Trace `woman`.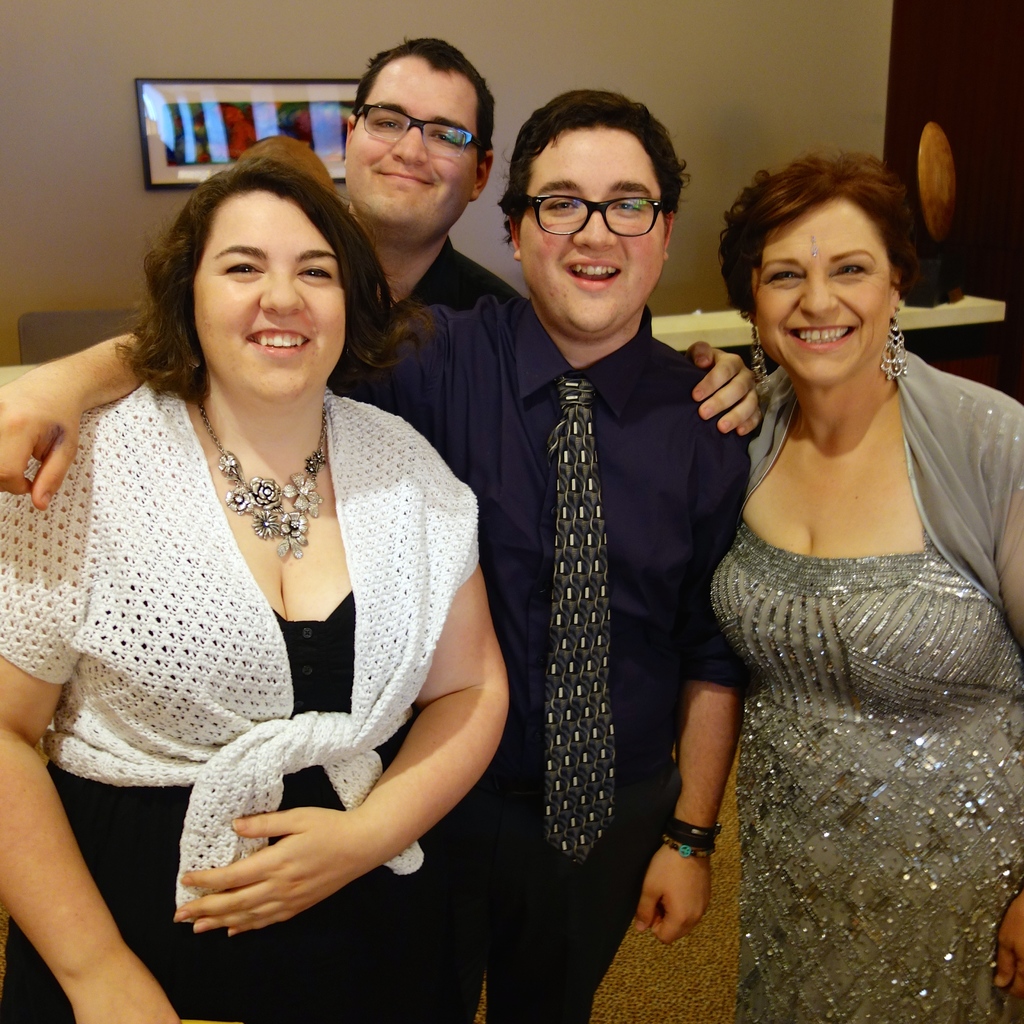
Traced to bbox=(702, 151, 1023, 1022).
